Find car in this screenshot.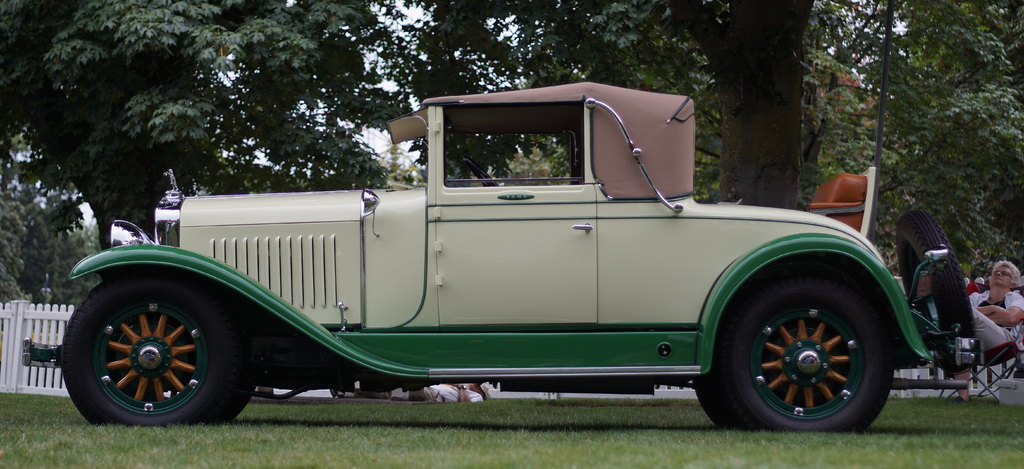
The bounding box for car is [24, 82, 986, 434].
